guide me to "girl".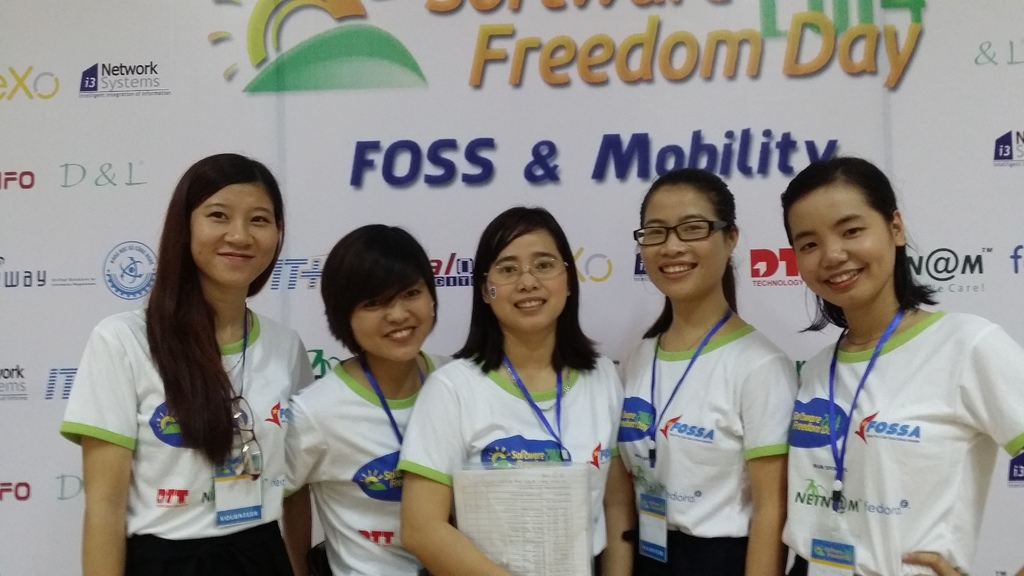
Guidance: [60, 150, 314, 575].
